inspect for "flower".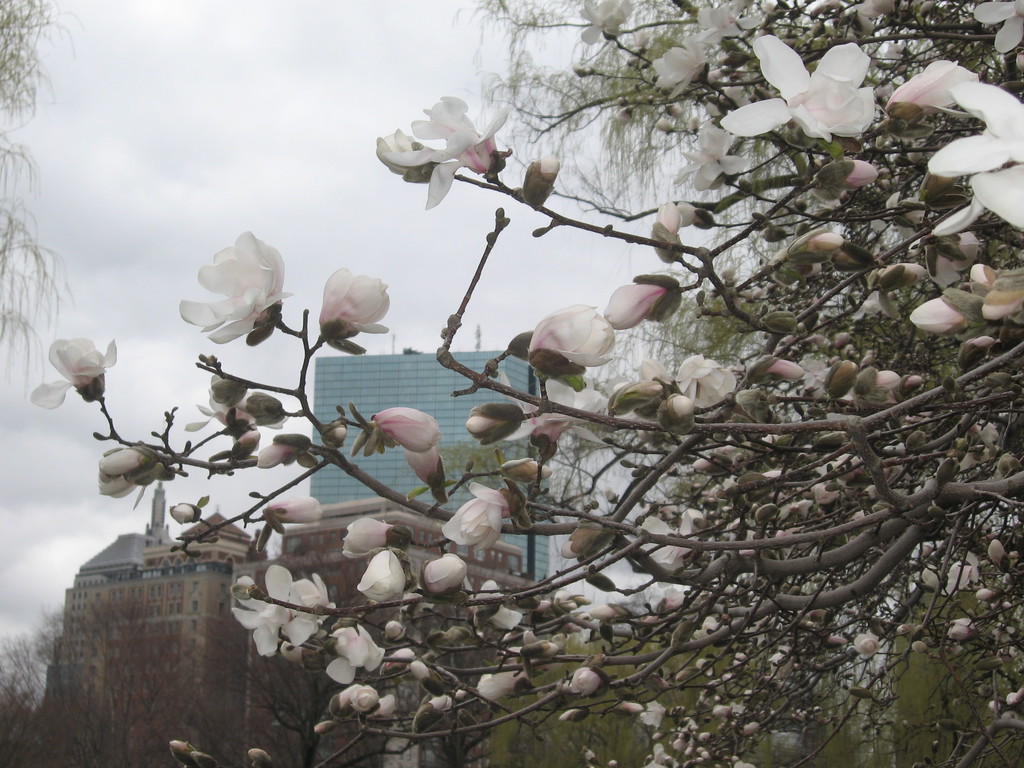
Inspection: Rect(655, 200, 681, 241).
